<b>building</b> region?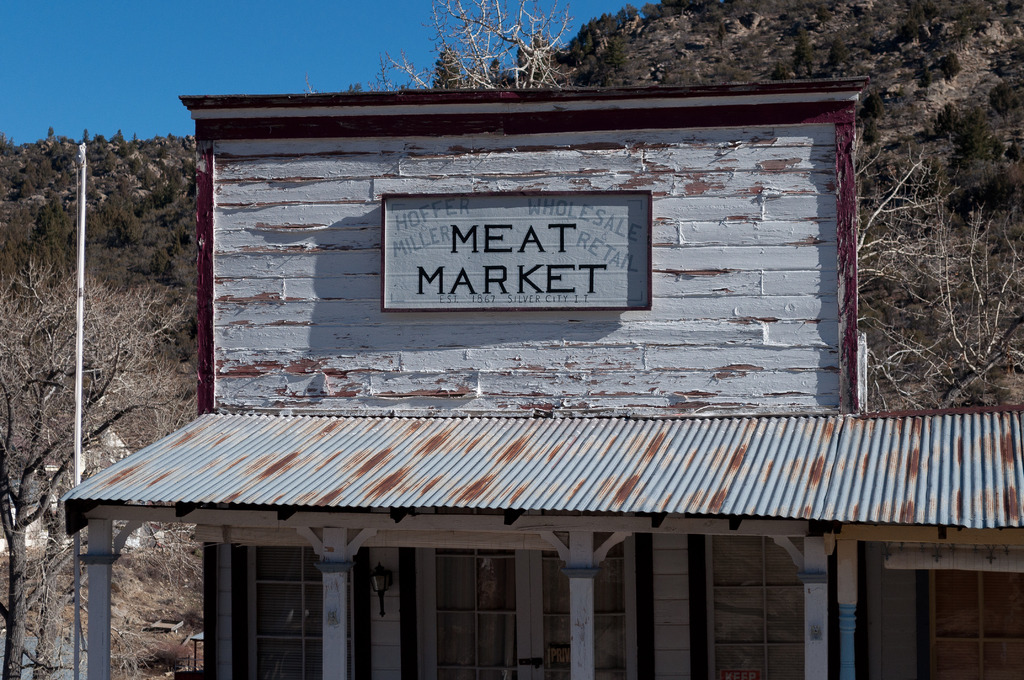
x1=60 y1=77 x2=1023 y2=679
